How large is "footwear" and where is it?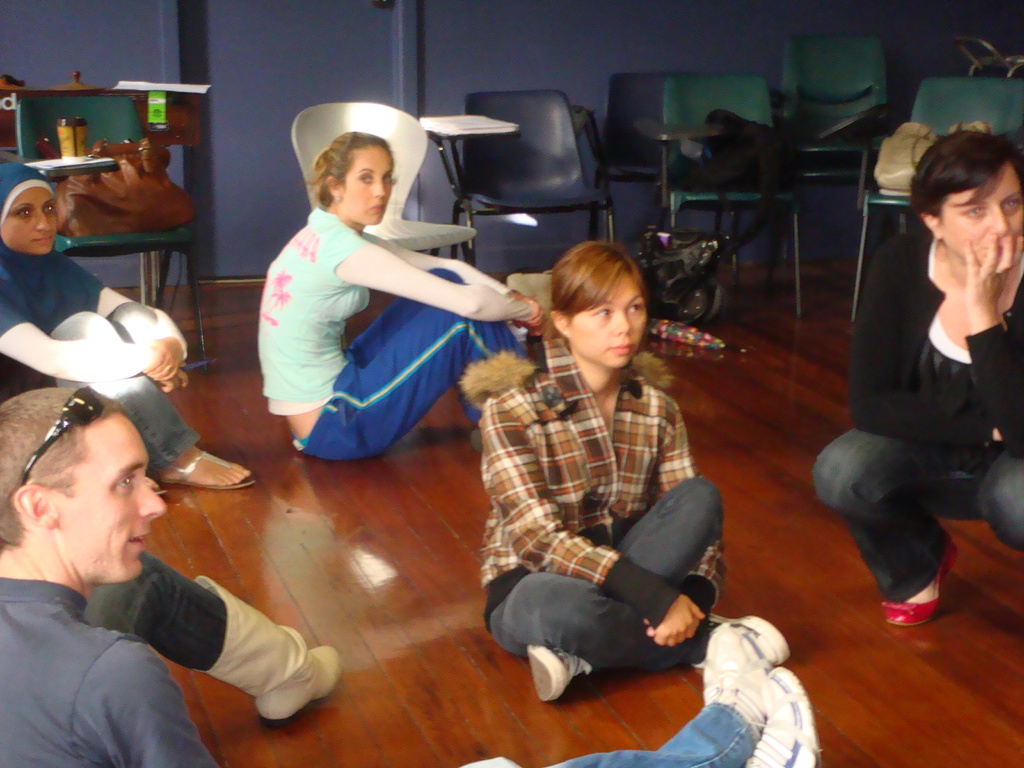
Bounding box: (748, 665, 824, 767).
